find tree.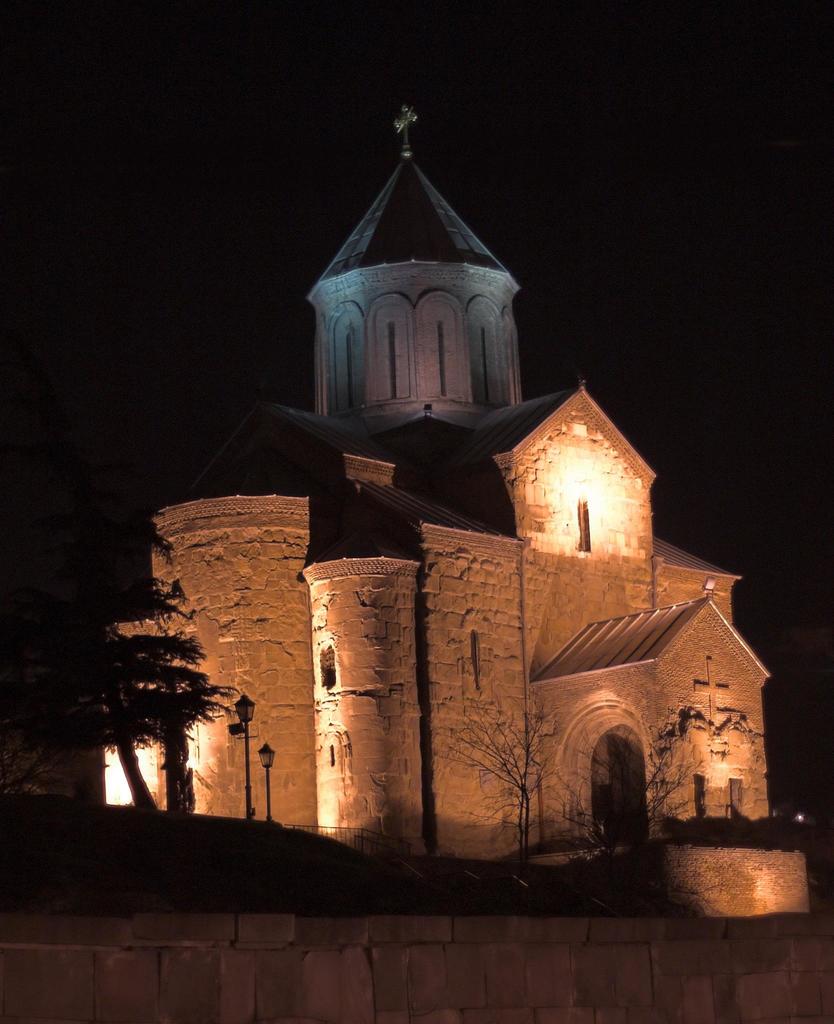
l=446, t=698, r=567, b=858.
